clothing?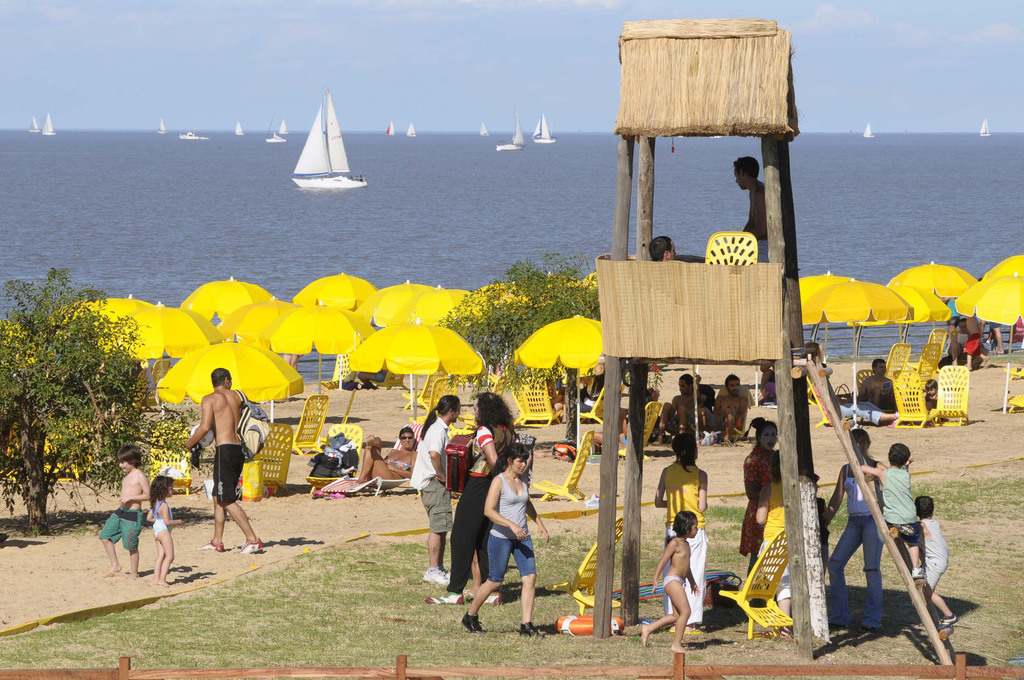
Rect(99, 511, 145, 554)
